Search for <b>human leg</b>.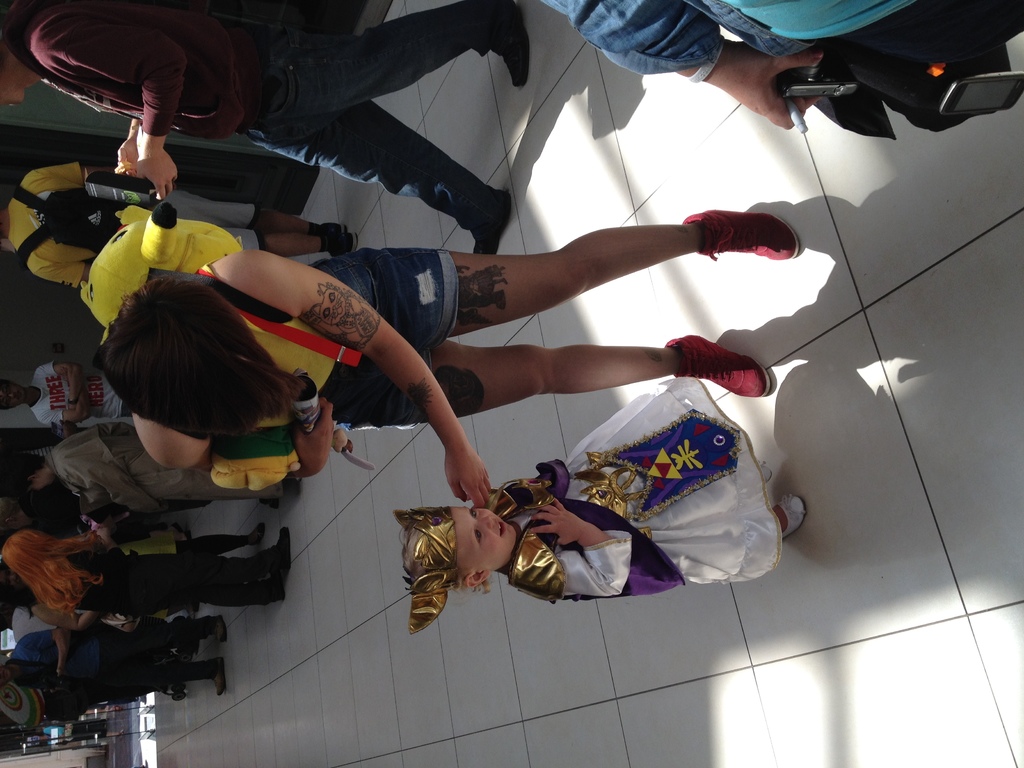
Found at [435, 197, 798, 334].
